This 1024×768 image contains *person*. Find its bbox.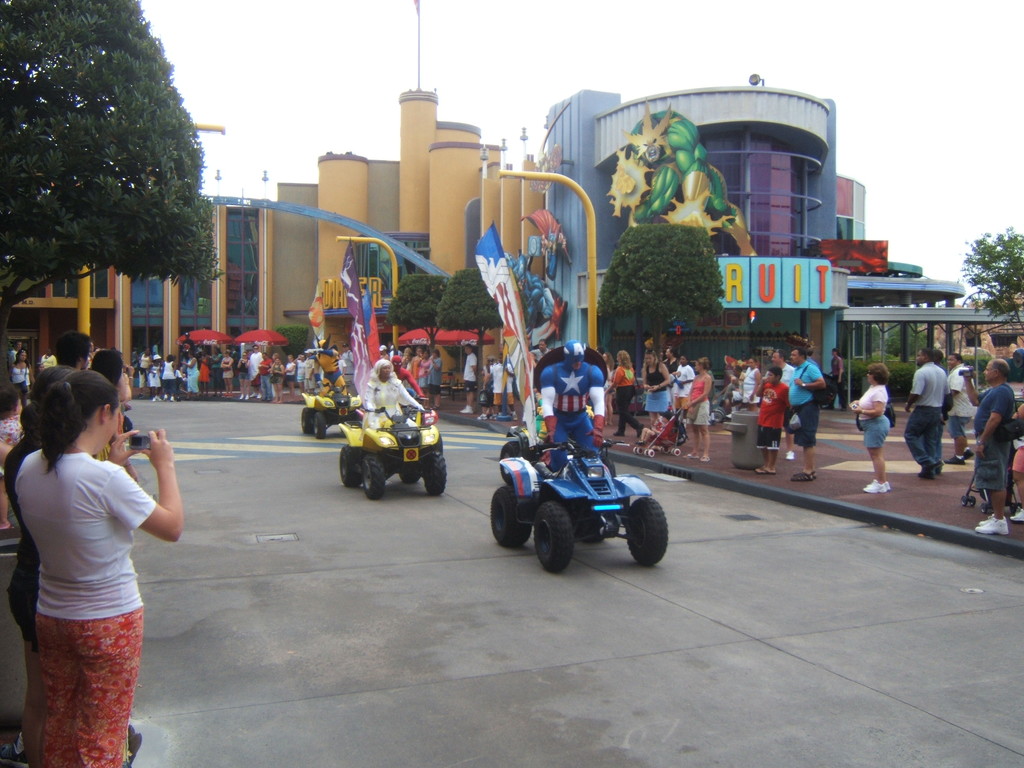
detection(743, 352, 760, 399).
